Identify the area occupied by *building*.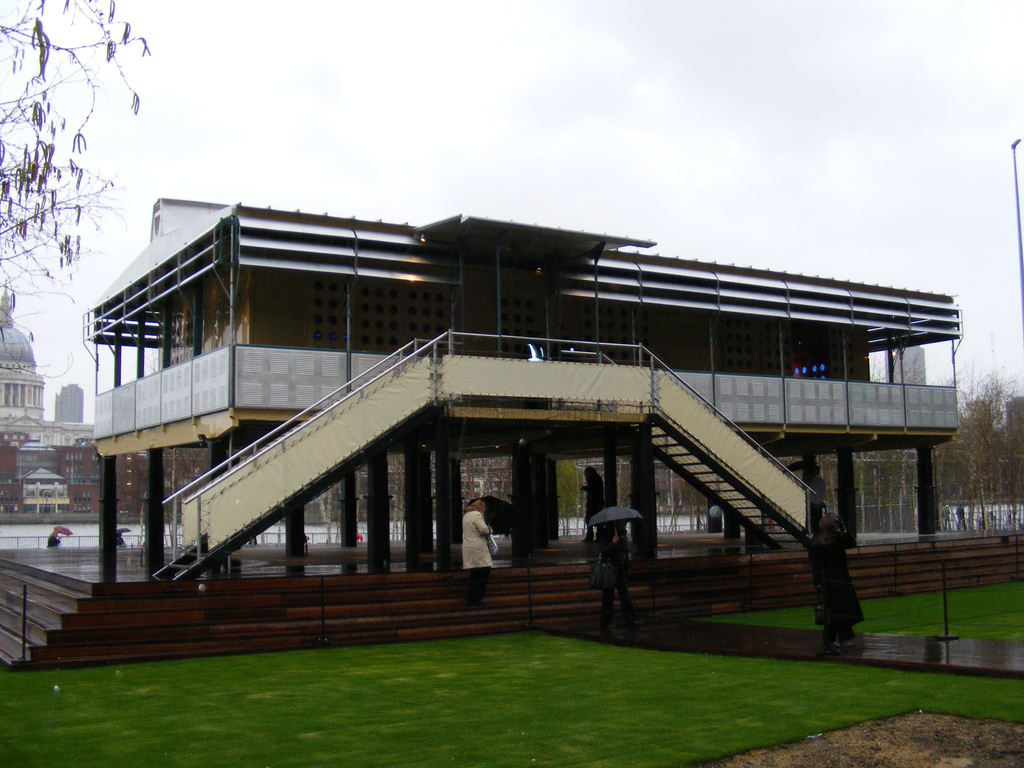
Area: 0, 297, 93, 449.
